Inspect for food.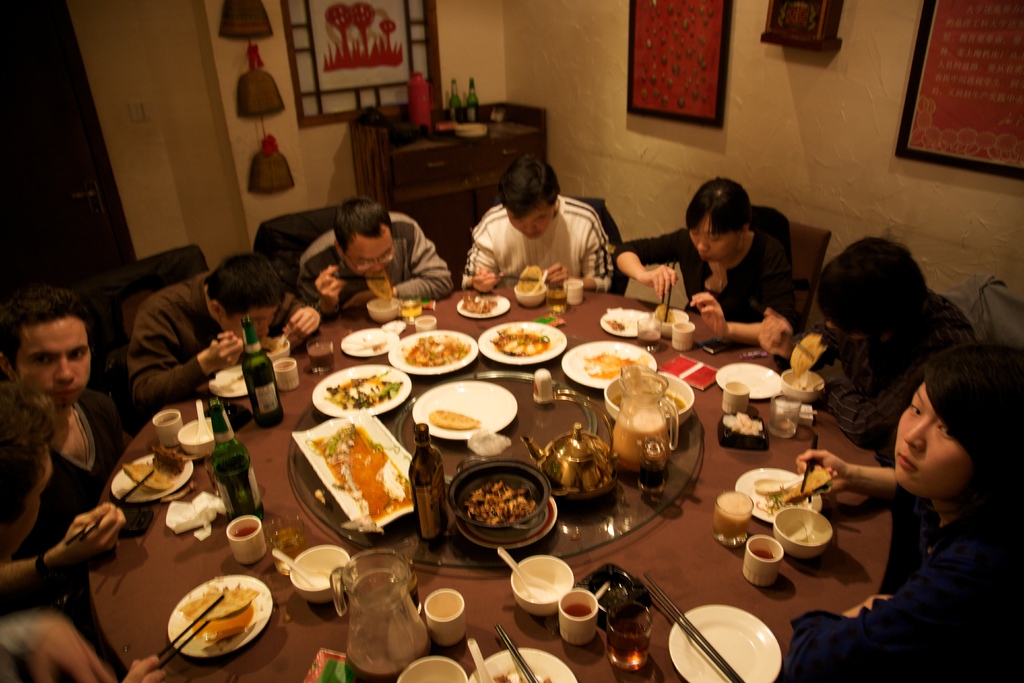
Inspection: 303 423 417 533.
